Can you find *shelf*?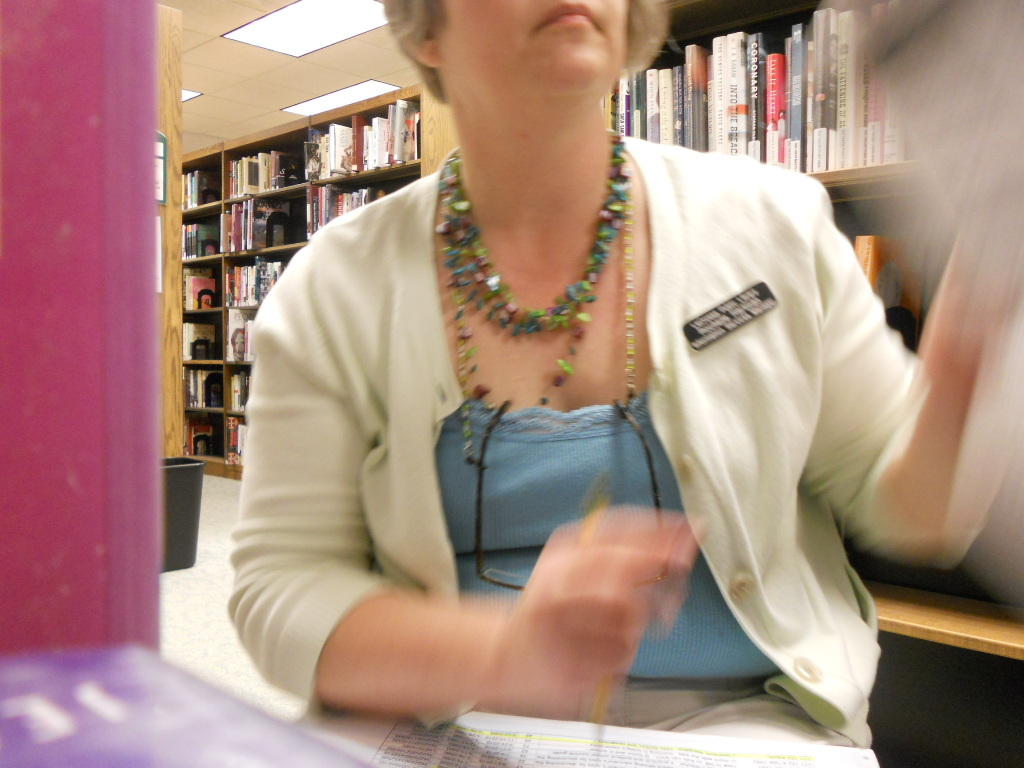
Yes, bounding box: (869,422,1023,664).
